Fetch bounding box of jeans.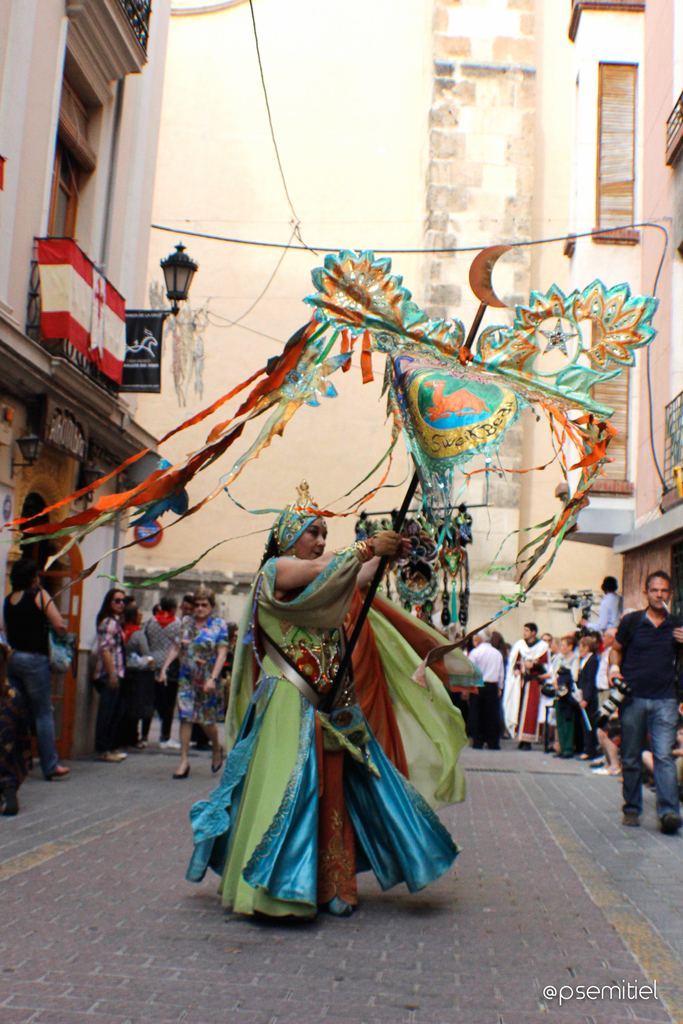
Bbox: (left=614, top=699, right=682, bottom=816).
